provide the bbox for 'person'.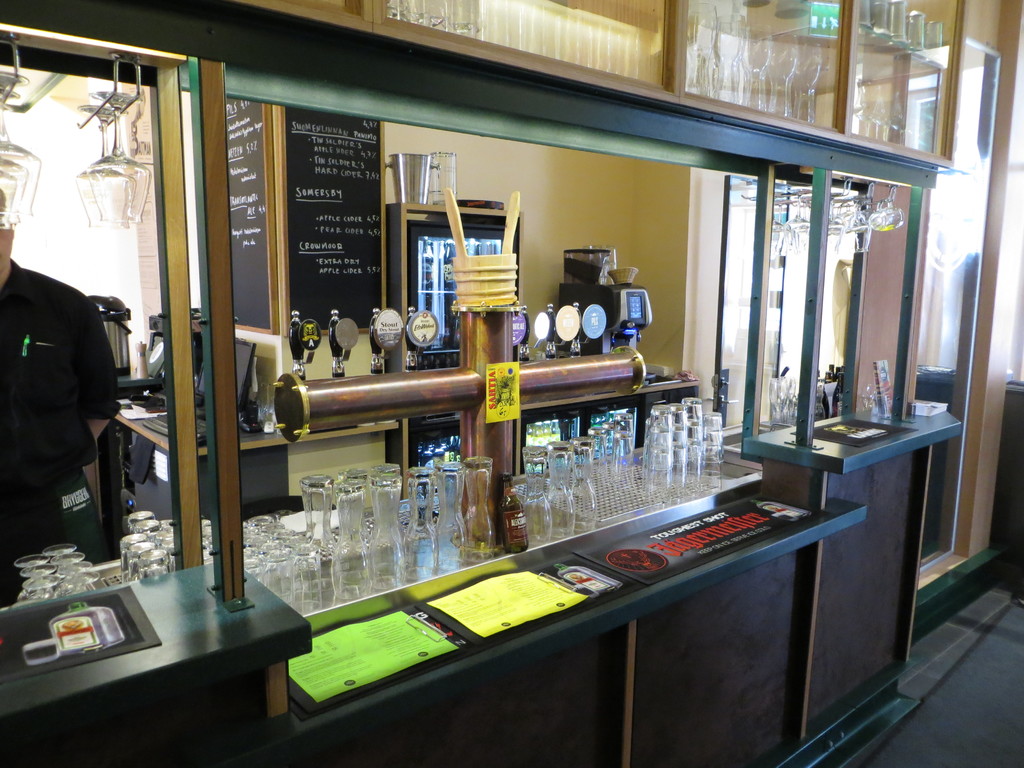
[0, 191, 127, 595].
